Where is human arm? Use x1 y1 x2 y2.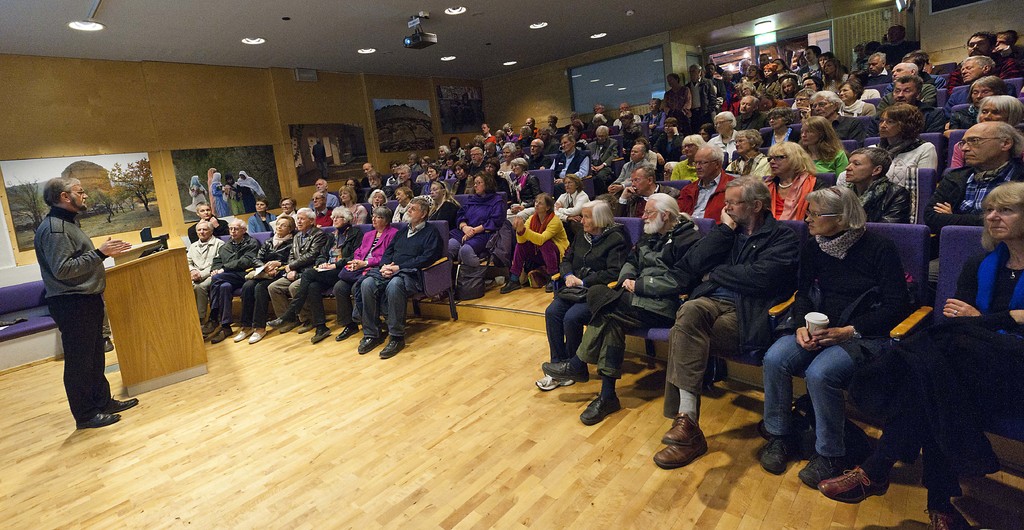
565 264 616 291.
